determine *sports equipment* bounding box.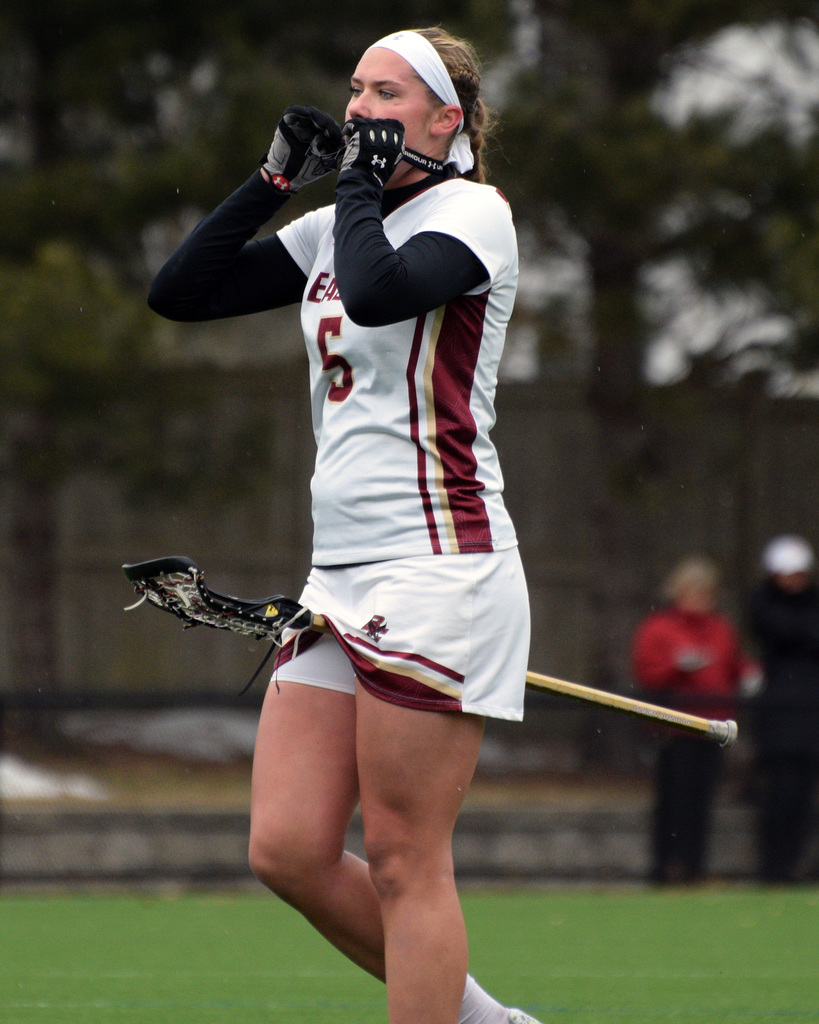
Determined: <region>120, 553, 738, 748</region>.
